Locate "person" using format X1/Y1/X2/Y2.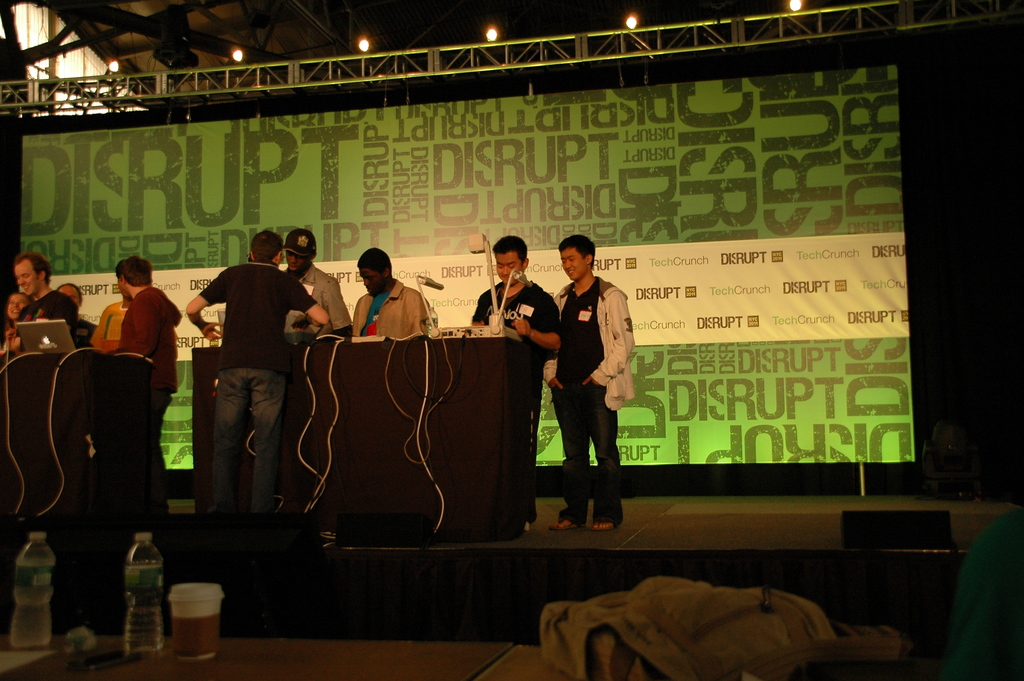
353/247/429/337.
